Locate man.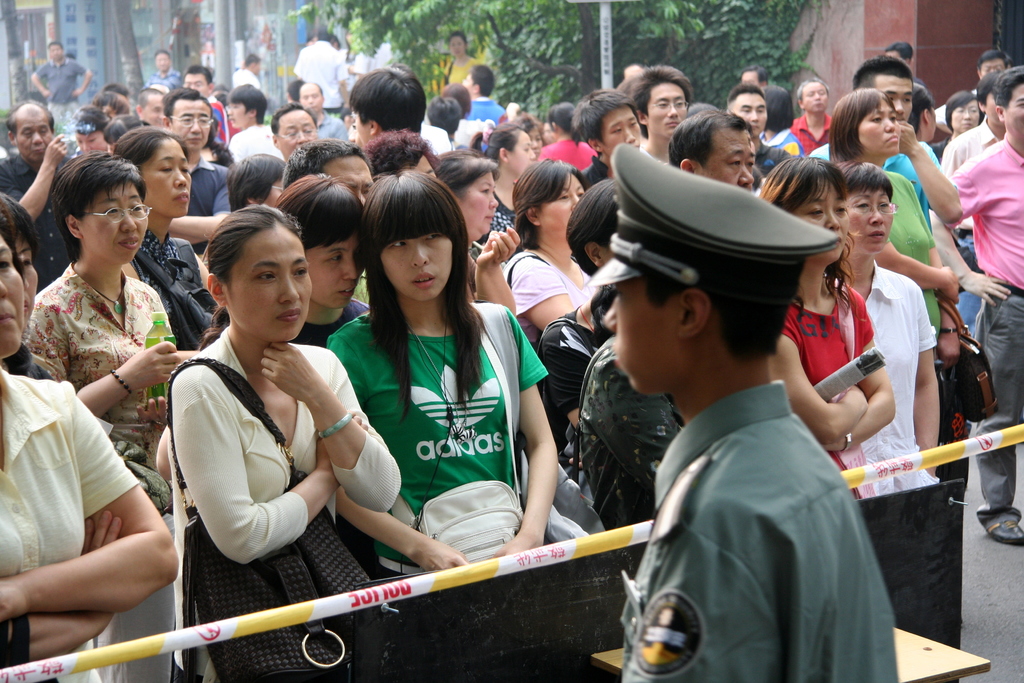
Bounding box: 595,217,922,682.
